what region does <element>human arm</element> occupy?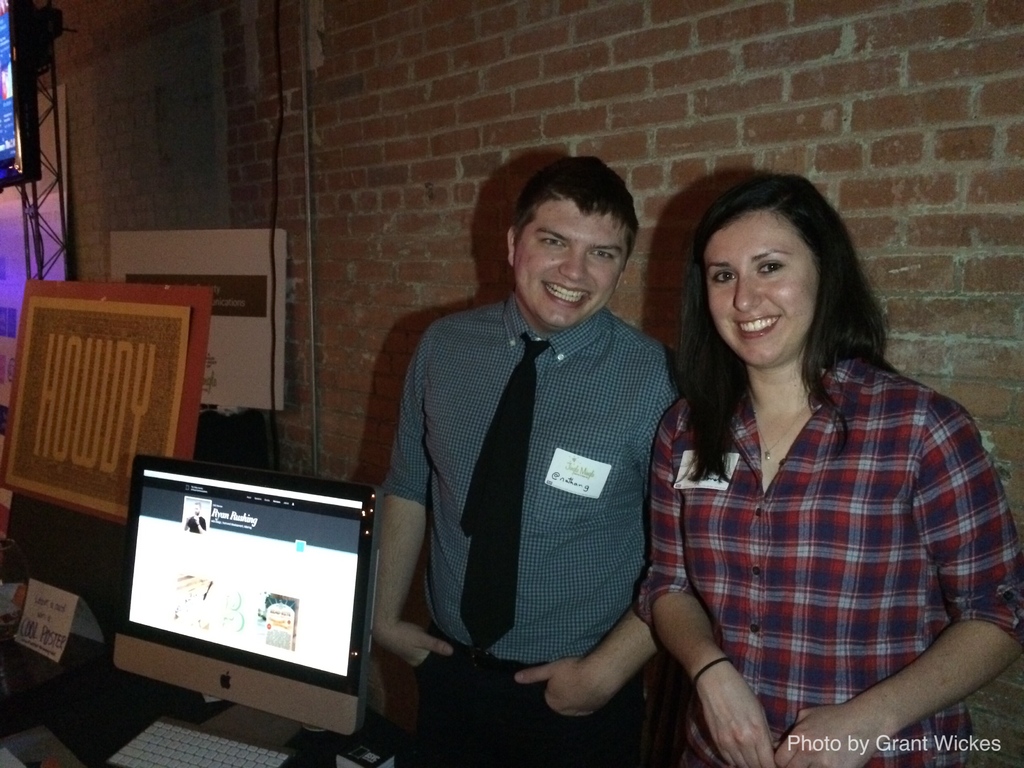
356,321,447,659.
